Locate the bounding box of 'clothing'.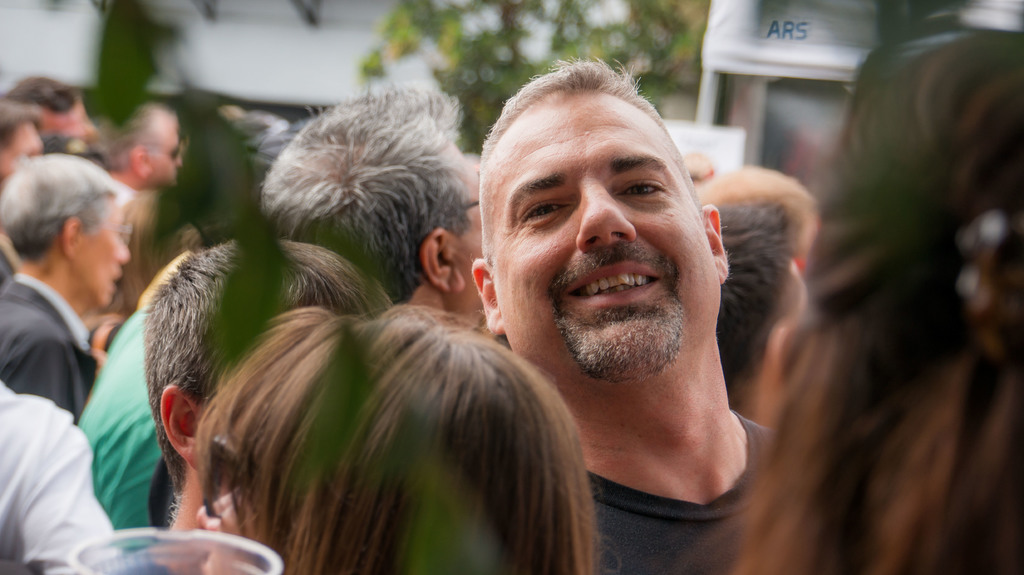
Bounding box: (97, 546, 173, 574).
